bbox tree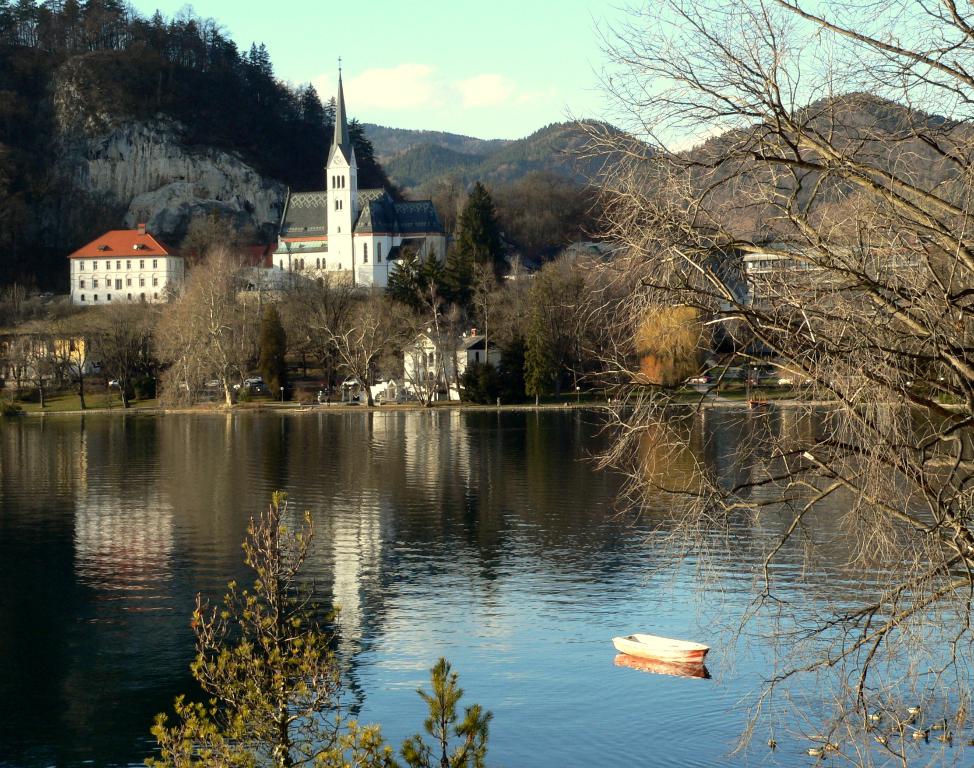
bbox=(444, 178, 516, 278)
